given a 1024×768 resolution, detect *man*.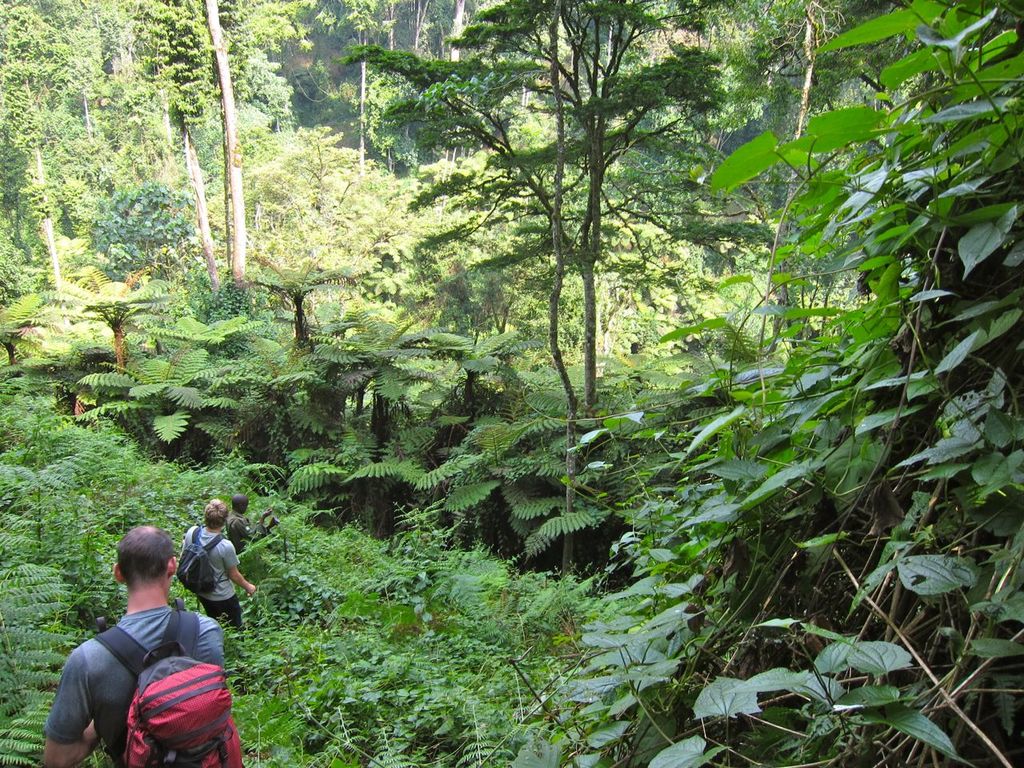
226,492,258,550.
